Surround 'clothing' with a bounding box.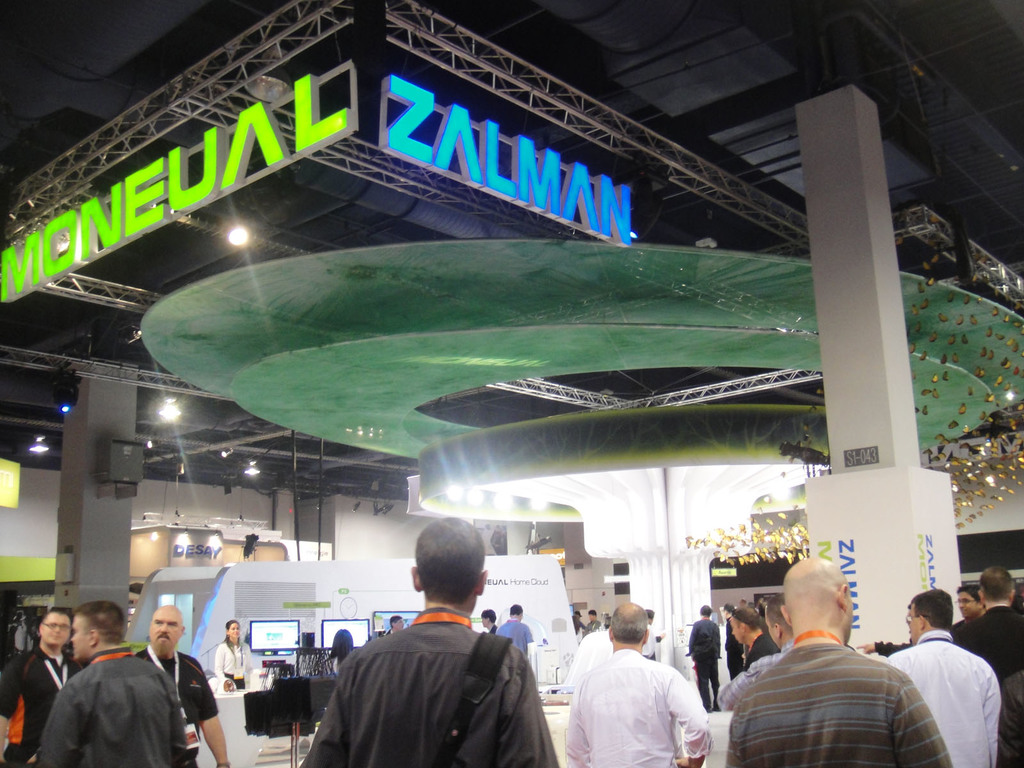
crop(723, 642, 954, 767).
